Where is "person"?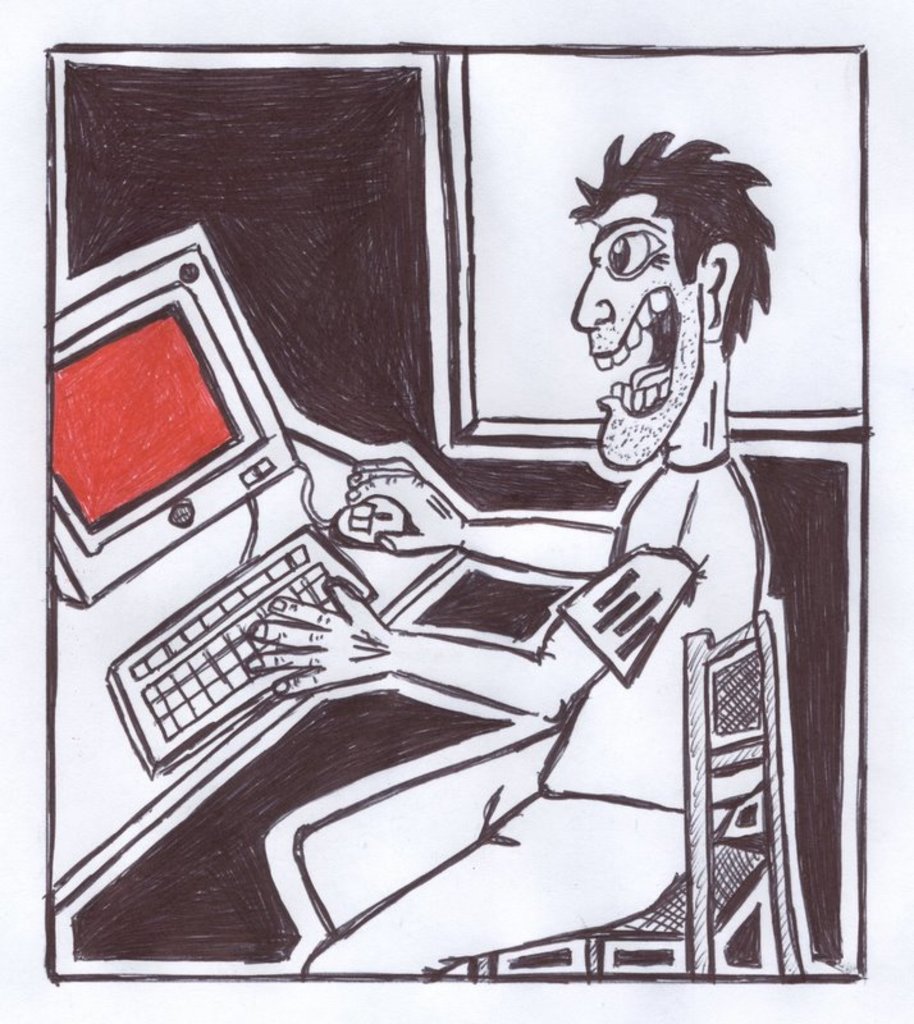
<box>261,137,772,979</box>.
